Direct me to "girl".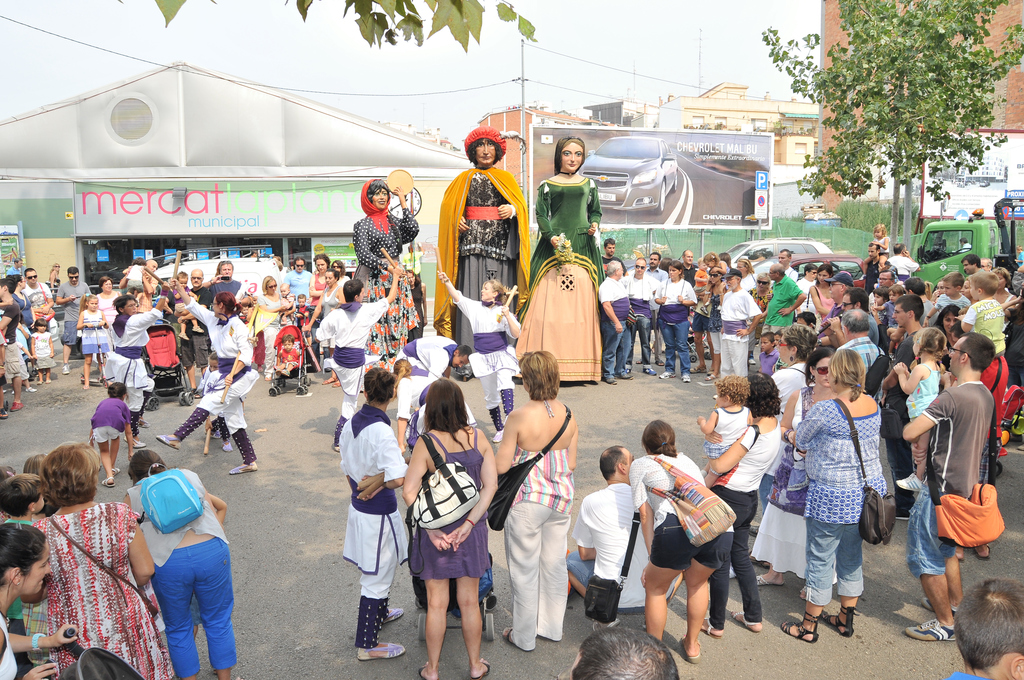
Direction: 894, 328, 949, 492.
